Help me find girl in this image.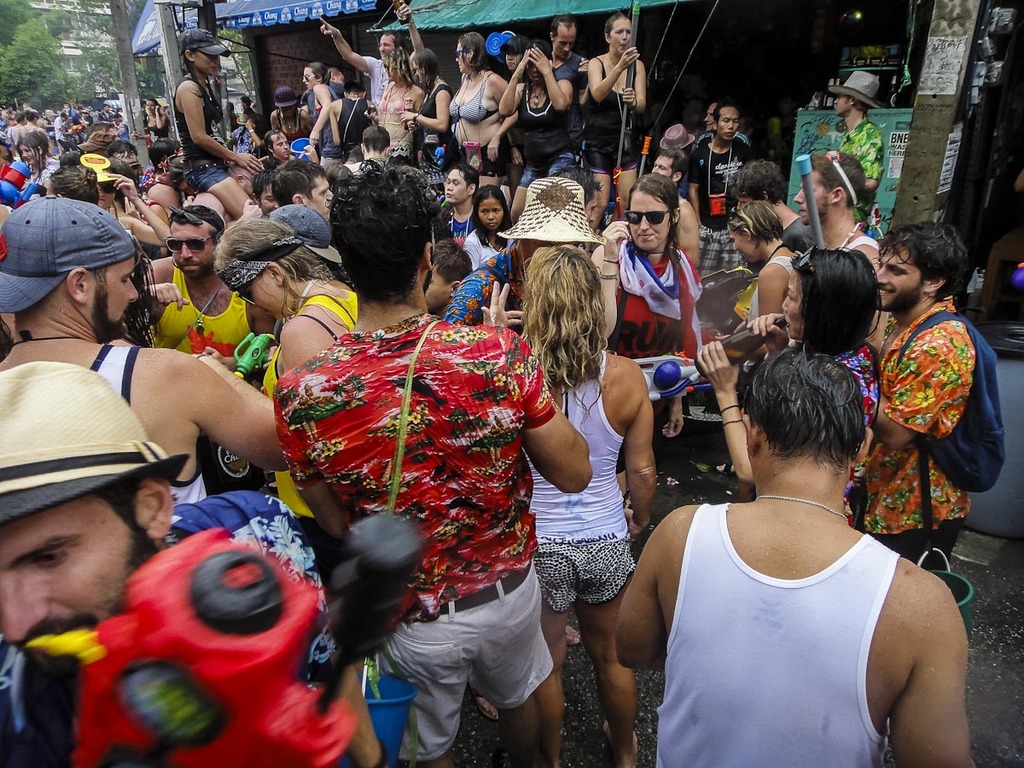
Found it: 129/99/169/139.
